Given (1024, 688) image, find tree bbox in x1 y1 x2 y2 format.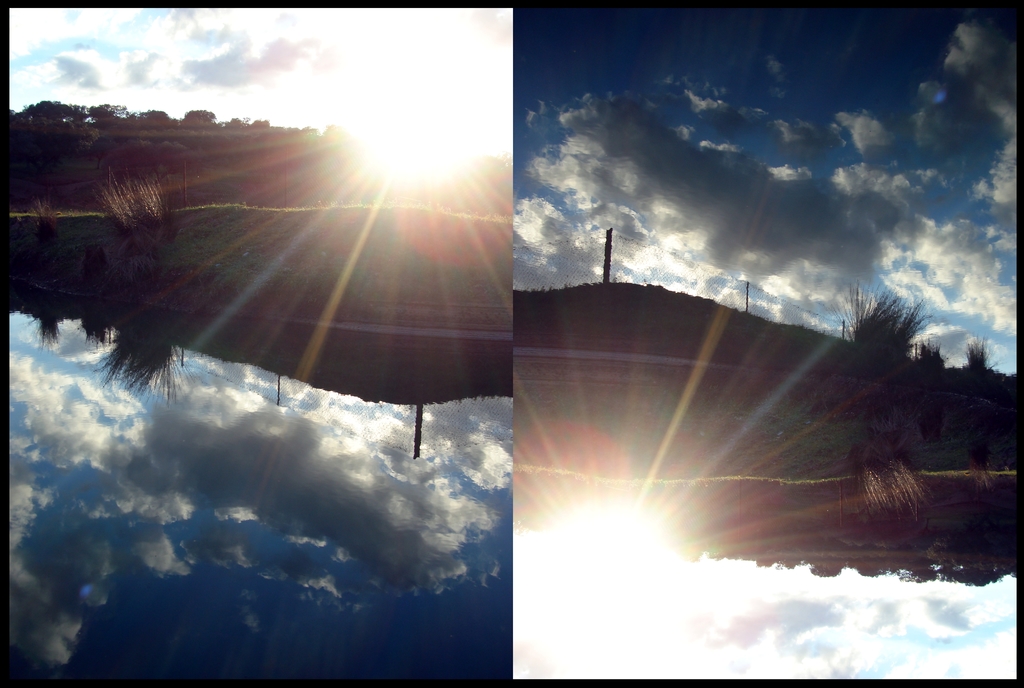
912 344 952 373.
